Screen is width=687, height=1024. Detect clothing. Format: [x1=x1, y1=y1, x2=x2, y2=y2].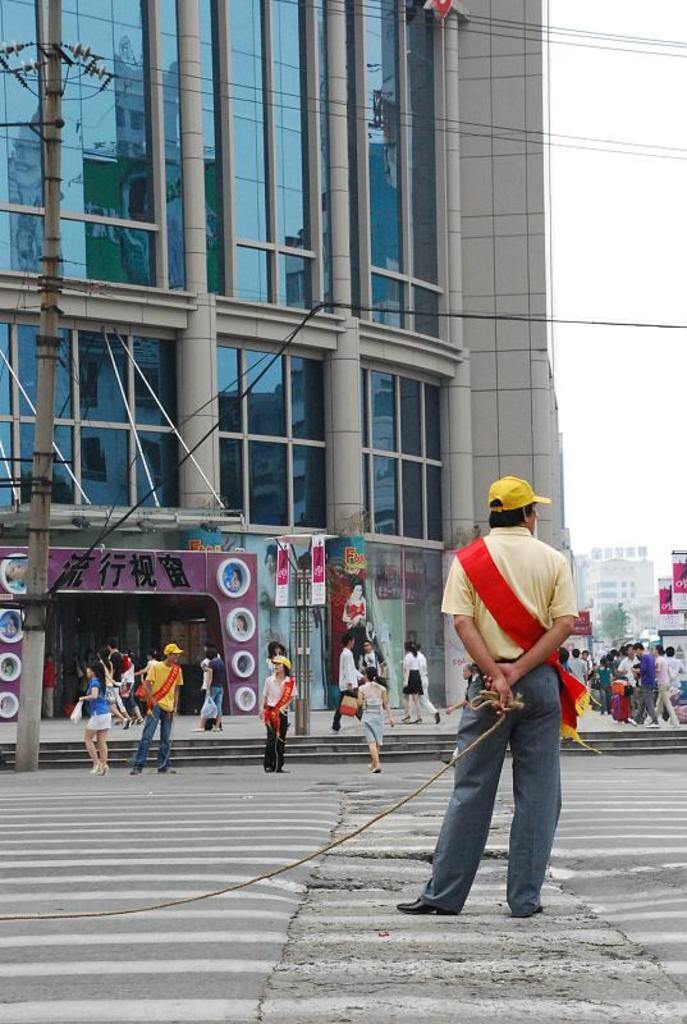
[x1=205, y1=652, x2=230, y2=723].
